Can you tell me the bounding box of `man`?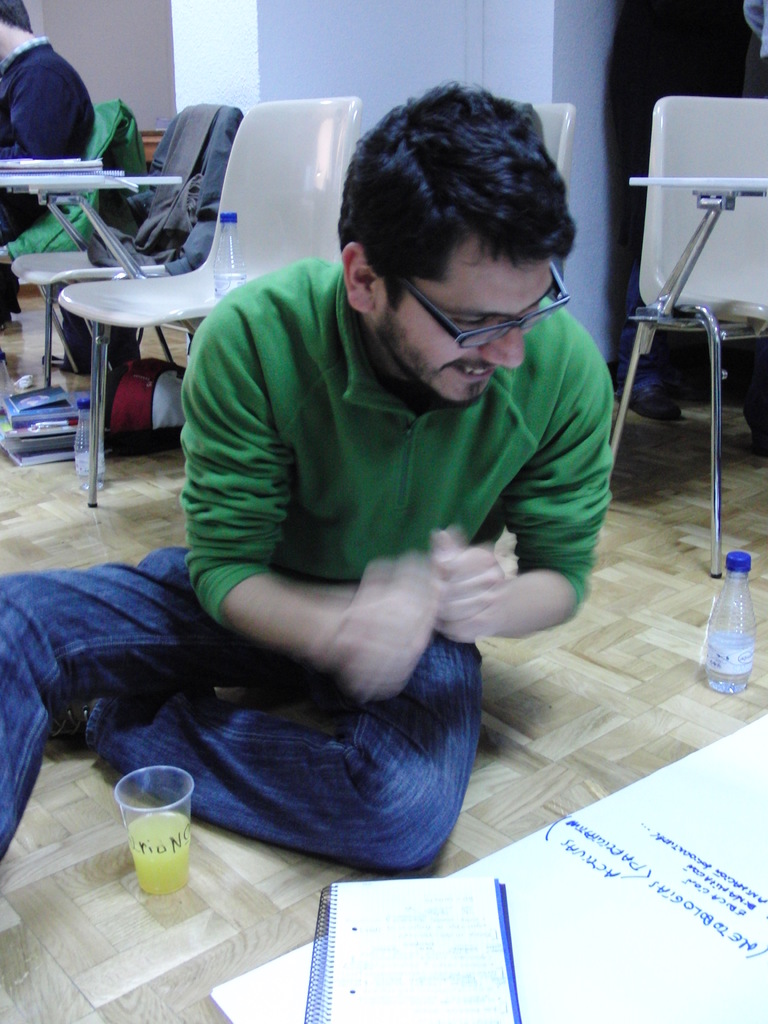
BBox(78, 95, 643, 900).
